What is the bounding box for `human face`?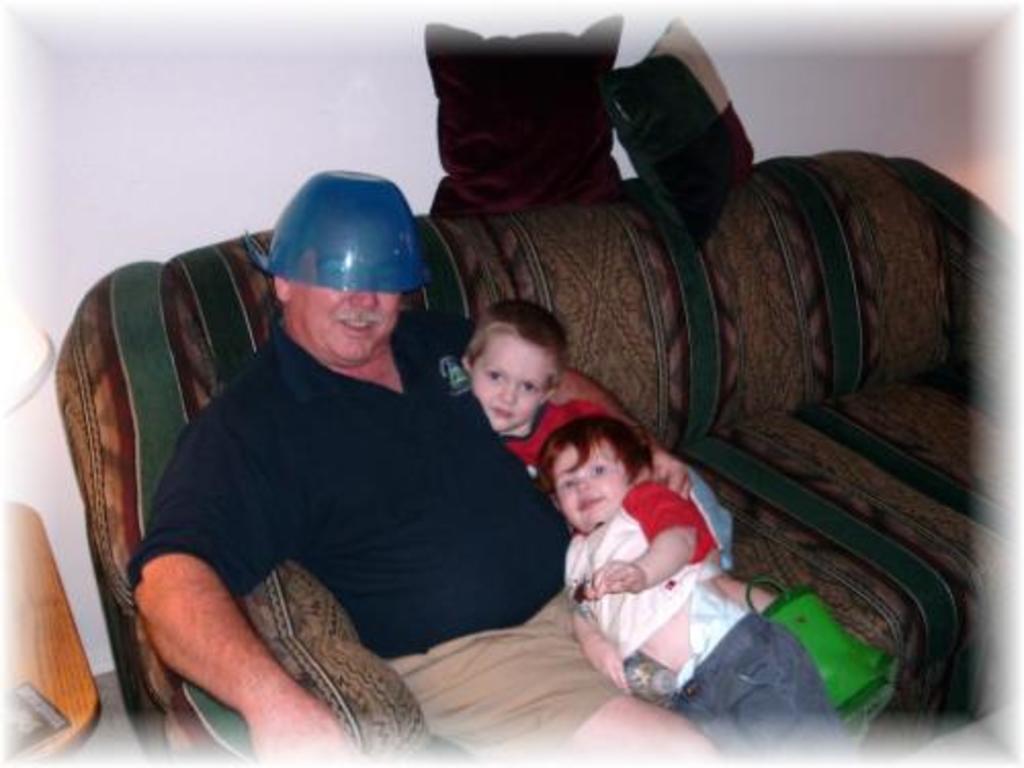
(471,332,551,434).
